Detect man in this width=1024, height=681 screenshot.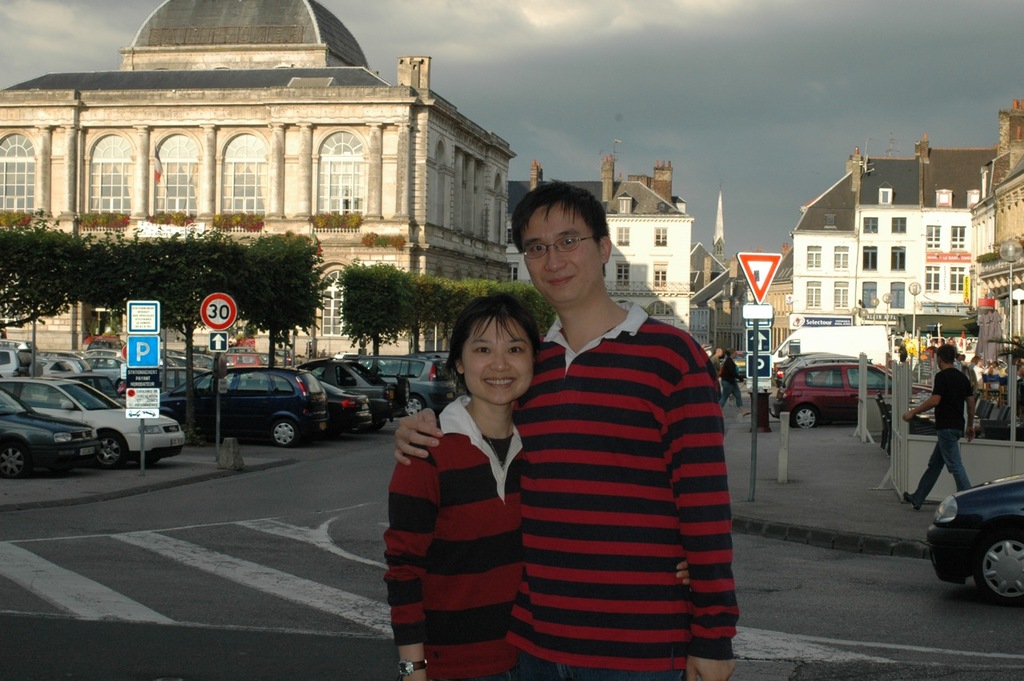
Detection: rect(972, 355, 991, 390).
